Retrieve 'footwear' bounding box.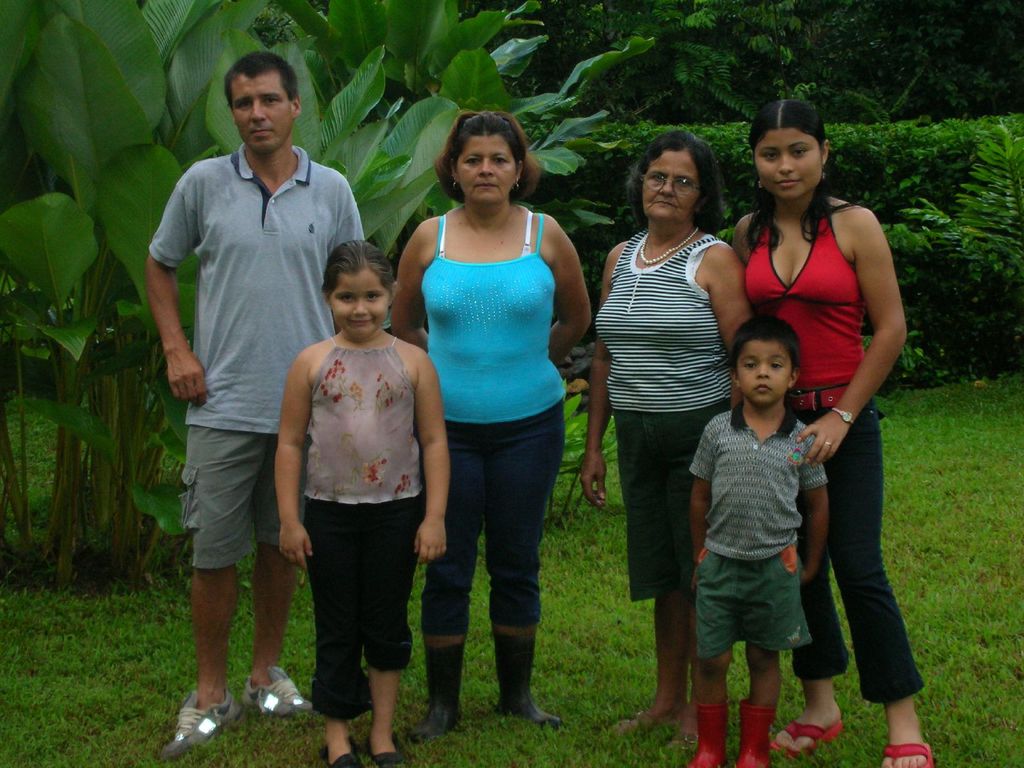
Bounding box: (x1=493, y1=634, x2=566, y2=732).
